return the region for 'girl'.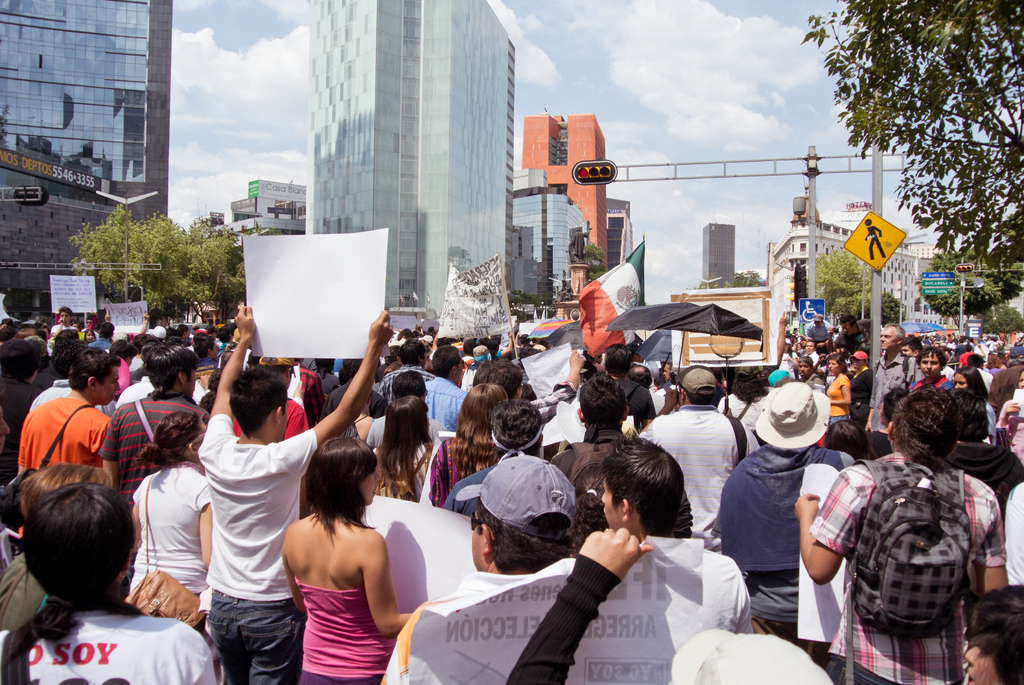
(x1=366, y1=393, x2=438, y2=503).
